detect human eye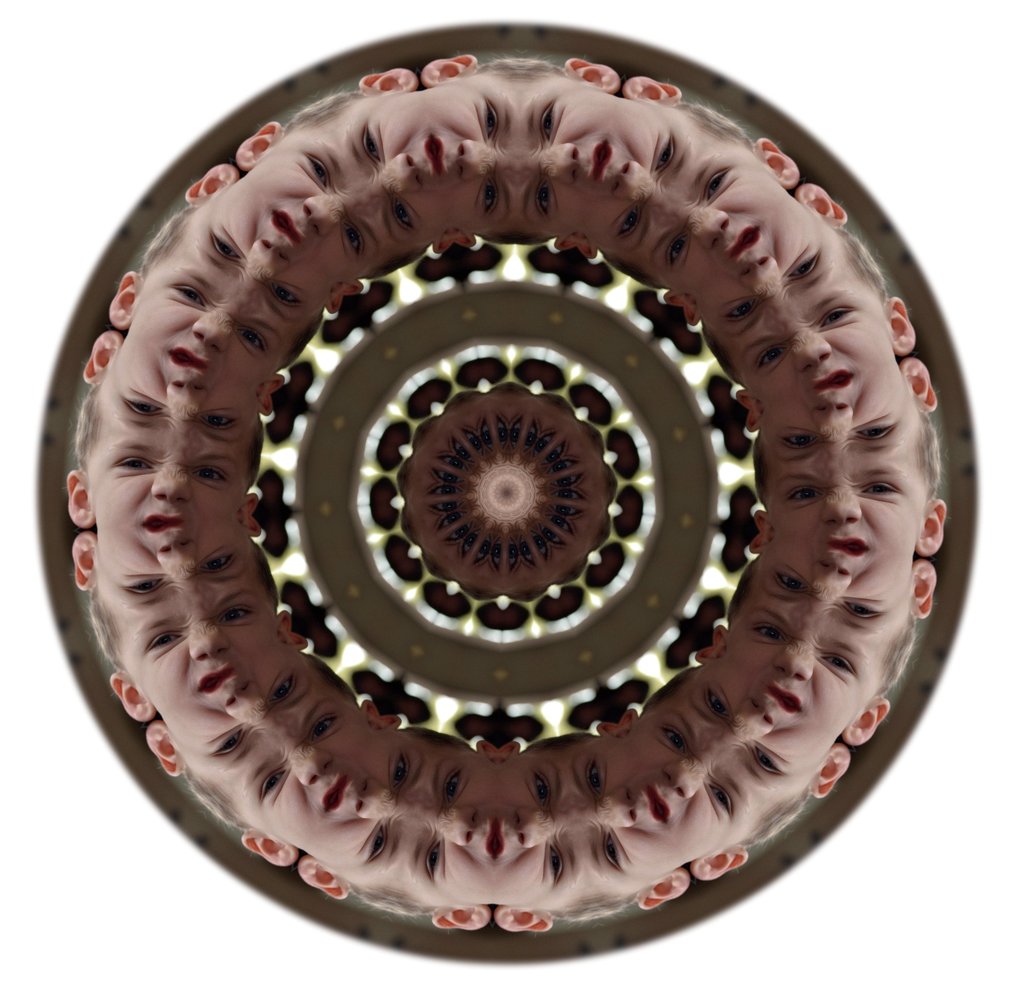
locate(308, 159, 325, 186)
